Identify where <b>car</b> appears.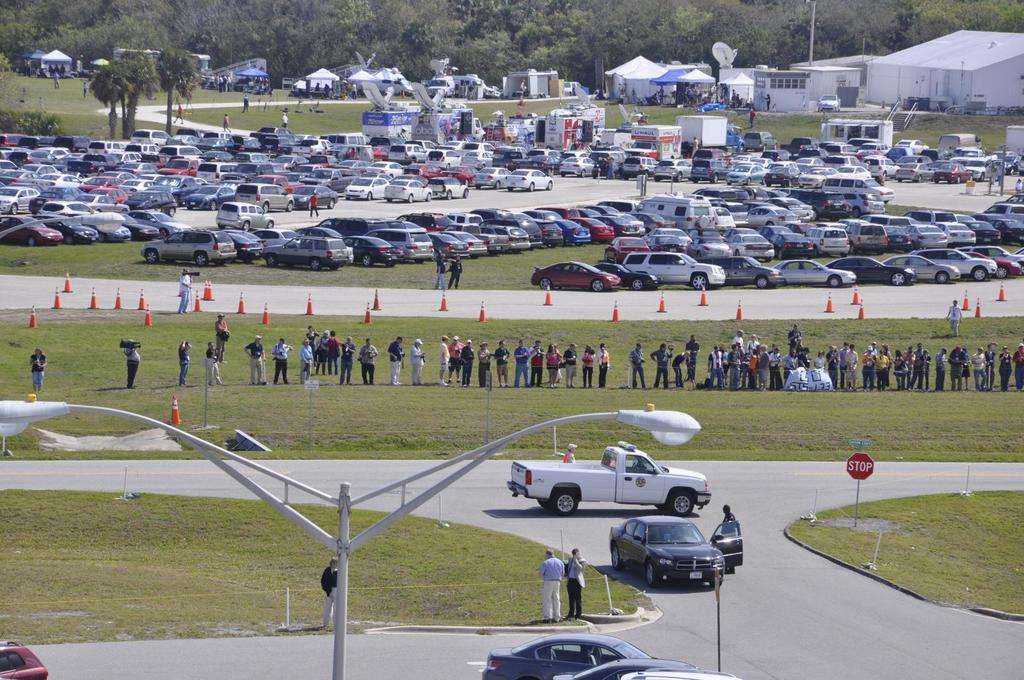
Appears at (left=609, top=505, right=744, bottom=586).
